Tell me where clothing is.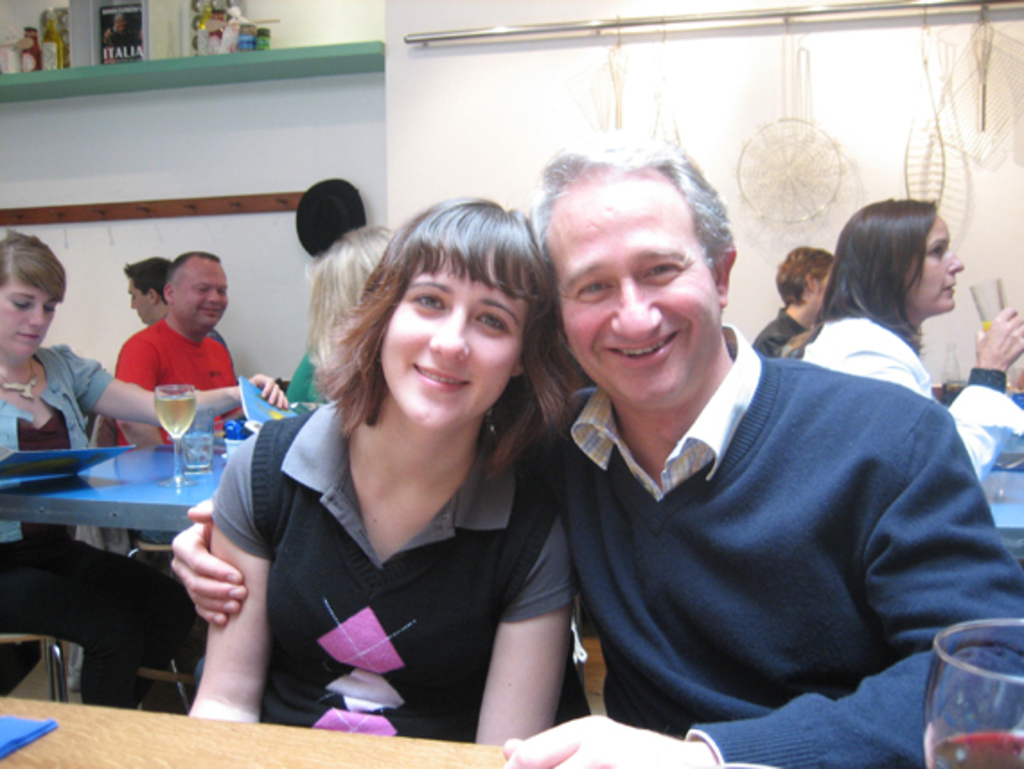
clothing is at (left=738, top=309, right=810, bottom=363).
